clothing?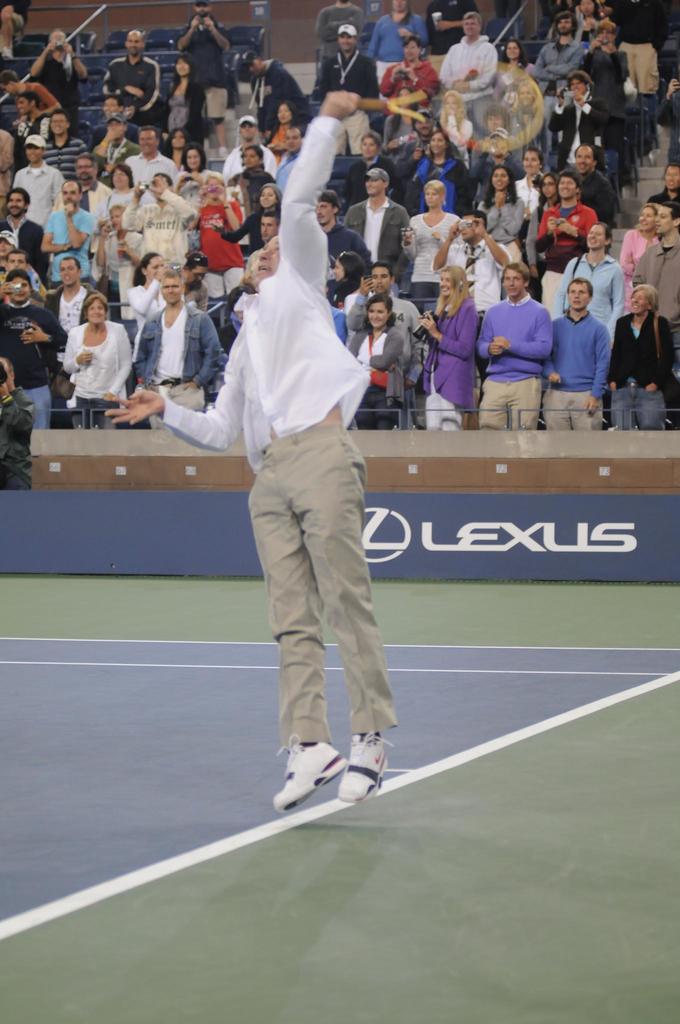
locate(158, 115, 396, 748)
